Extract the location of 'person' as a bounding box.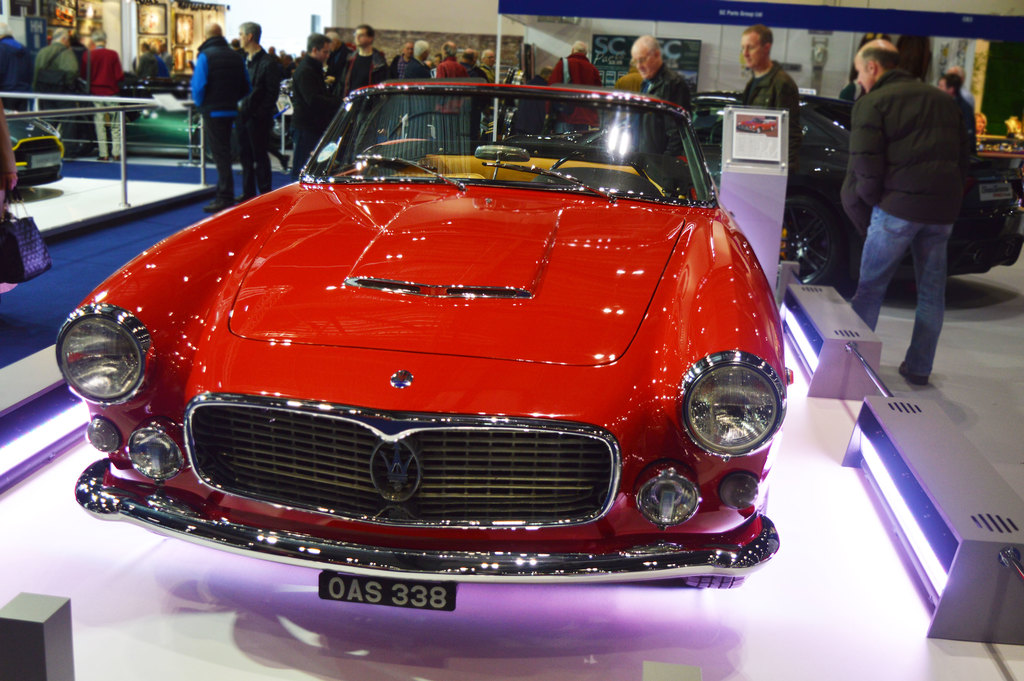
box=[15, 19, 83, 128].
